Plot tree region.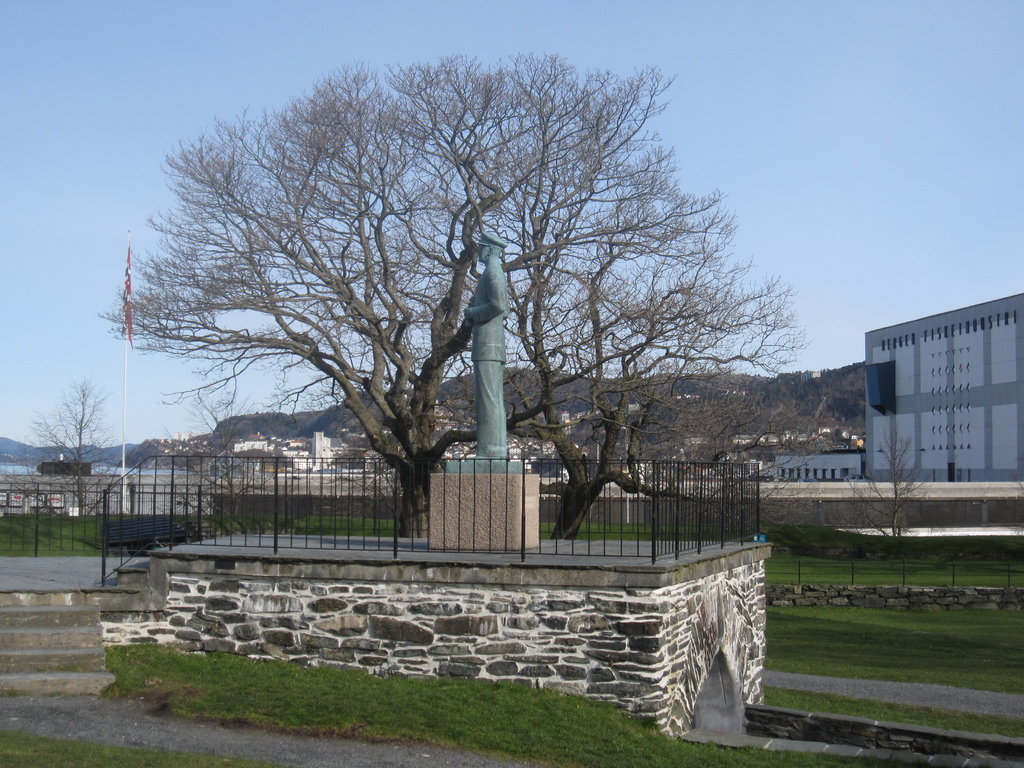
Plotted at <region>3, 376, 126, 518</region>.
